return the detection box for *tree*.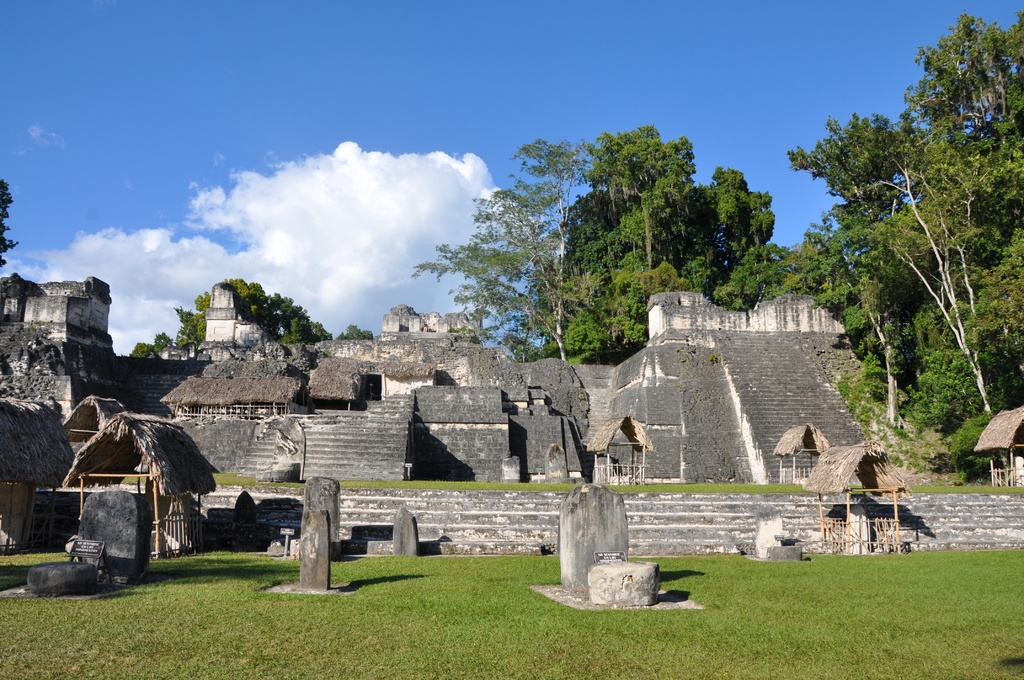
535,124,775,365.
